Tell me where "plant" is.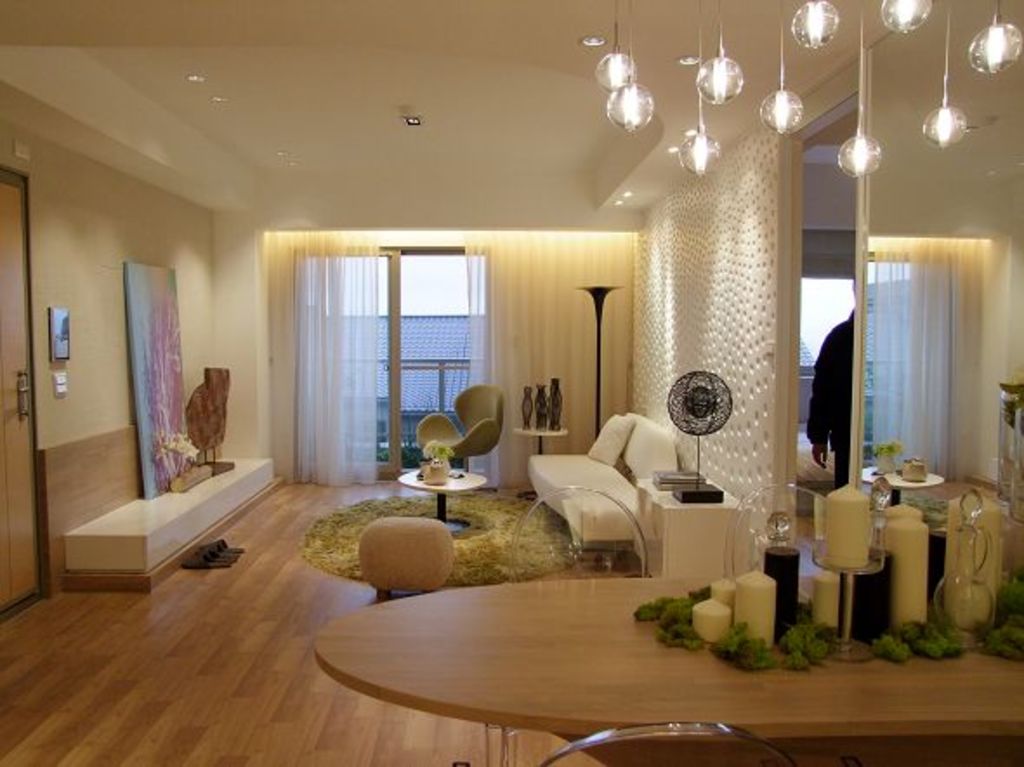
"plant" is at (717, 614, 752, 651).
